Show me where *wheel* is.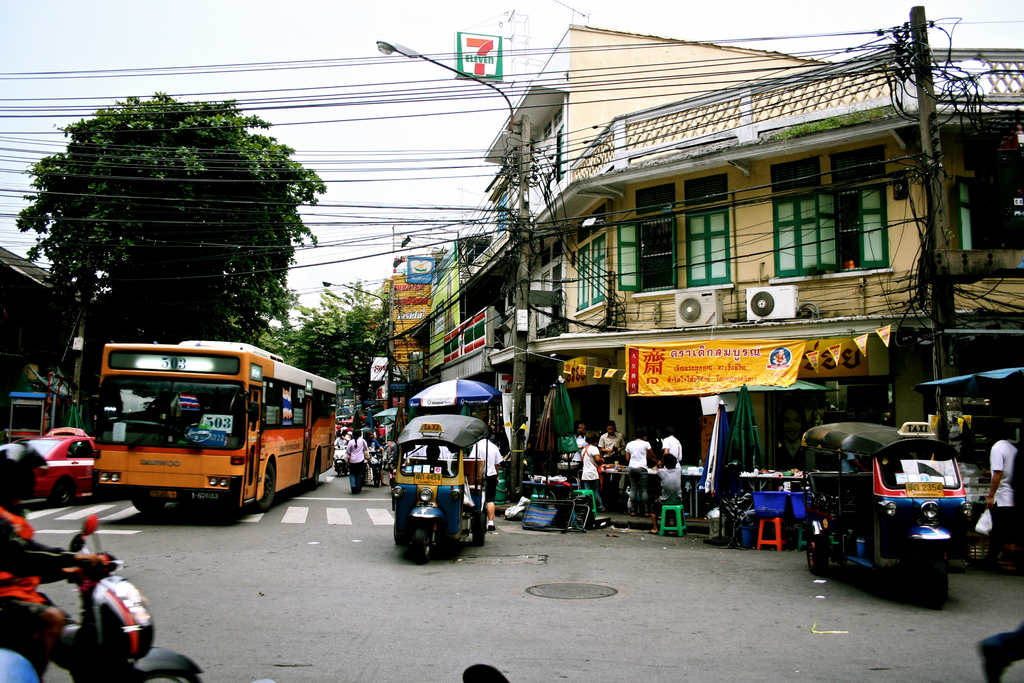
*wheel* is at (132,662,206,682).
